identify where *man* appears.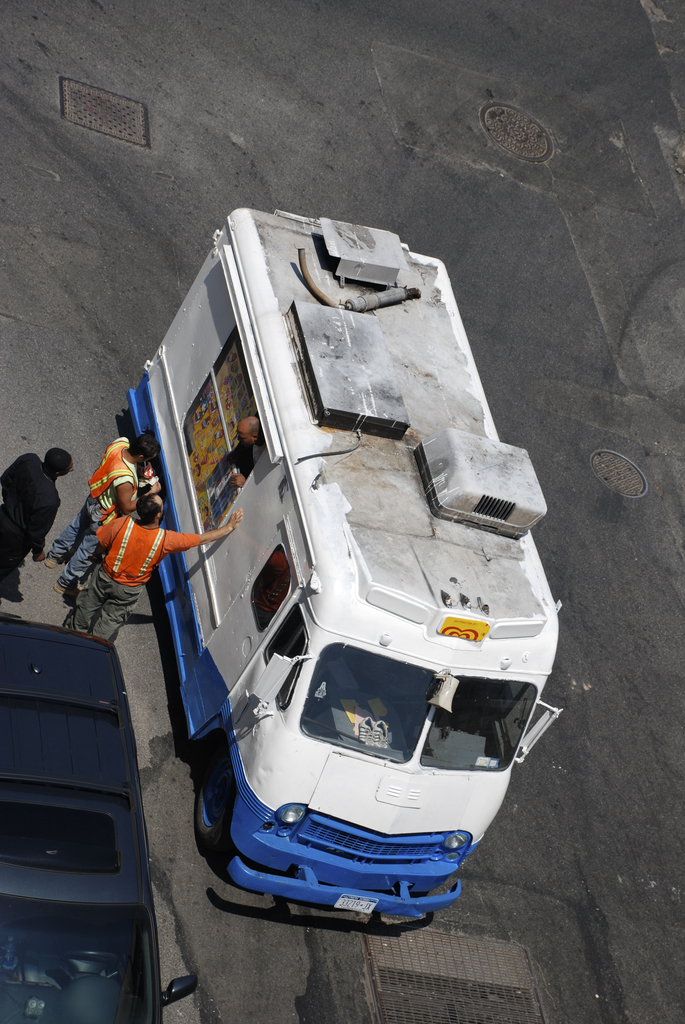
Appears at Rect(6, 440, 60, 586).
